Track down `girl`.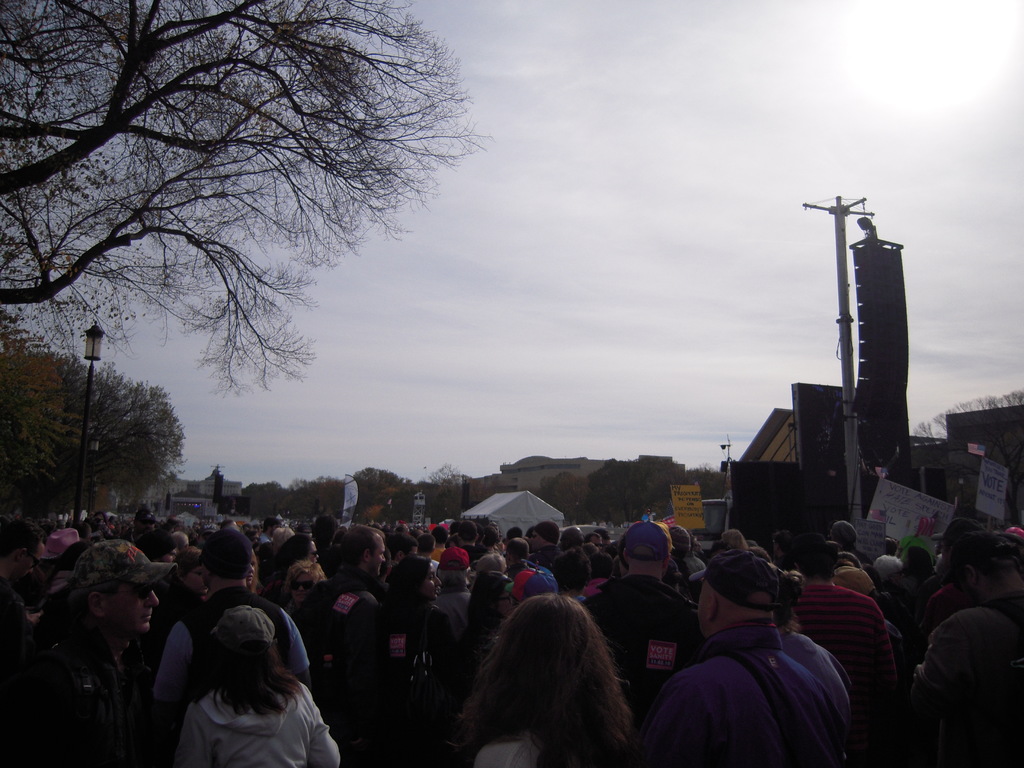
Tracked to bbox=[474, 596, 639, 767].
